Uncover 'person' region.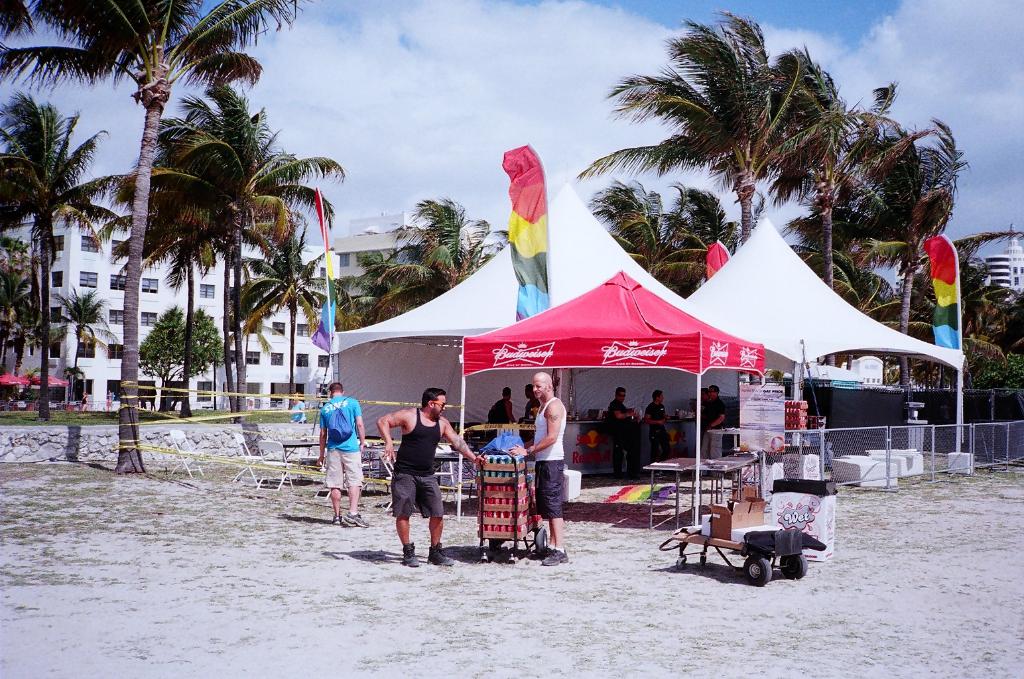
Uncovered: {"left": 80, "top": 391, "right": 89, "bottom": 413}.
